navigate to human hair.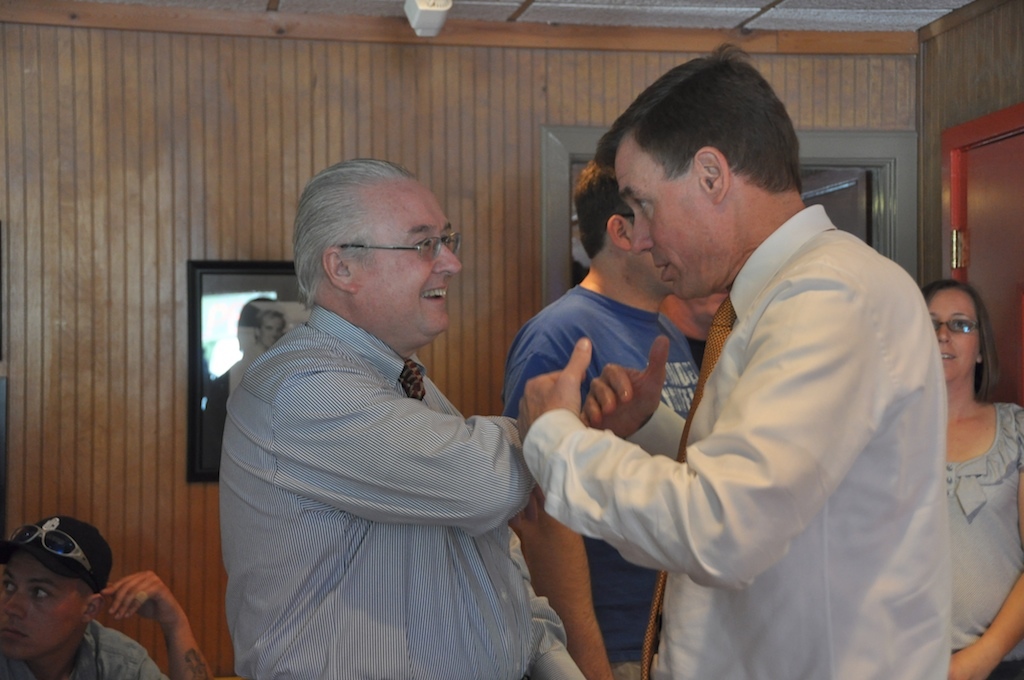
Navigation target: 283/146/421/319.
